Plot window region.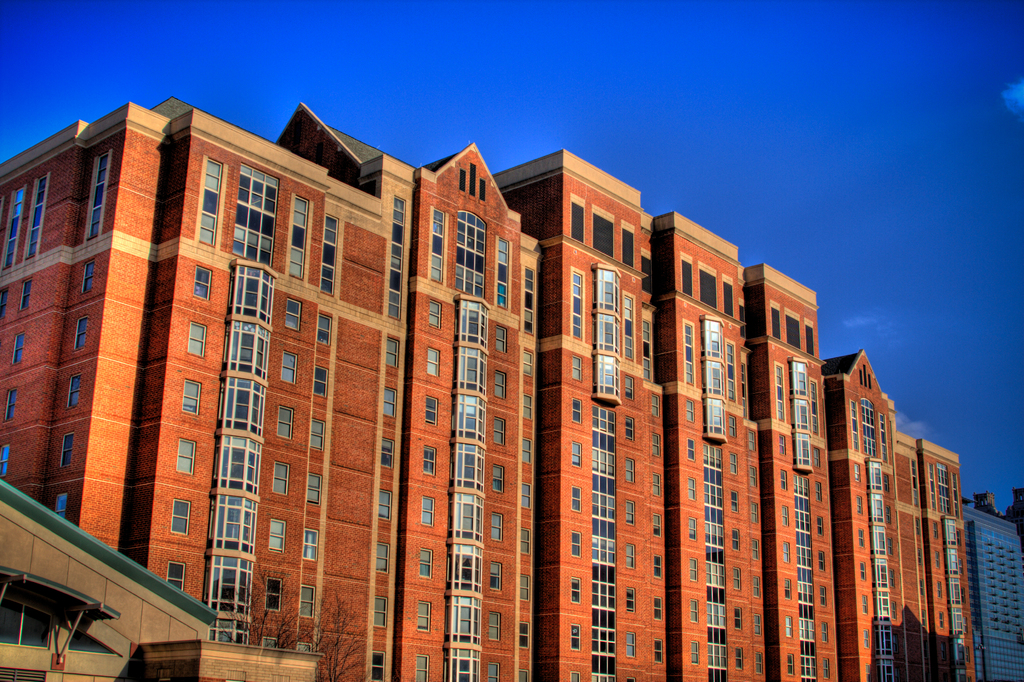
Plotted at 59,434,74,466.
